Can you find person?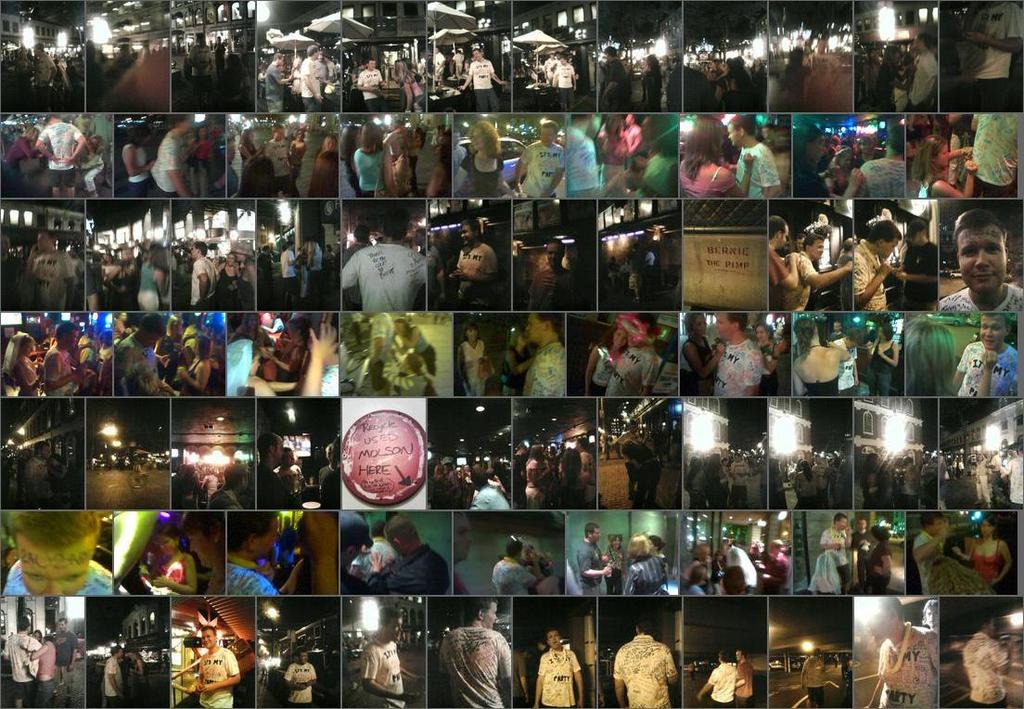
Yes, bounding box: box=[38, 114, 79, 194].
